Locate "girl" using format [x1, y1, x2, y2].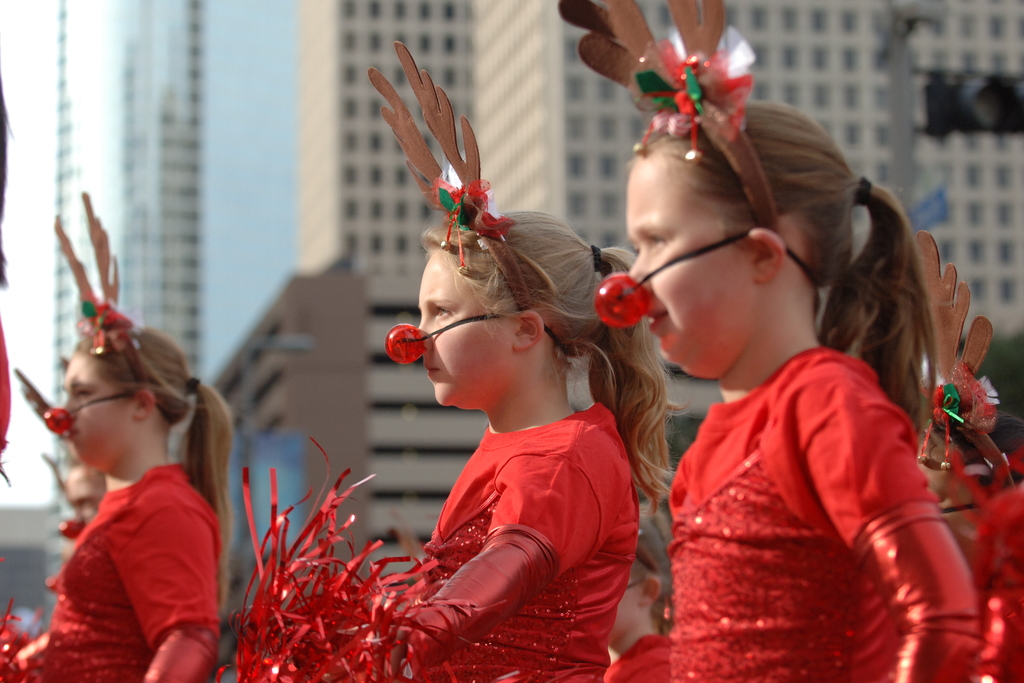
[390, 210, 691, 682].
